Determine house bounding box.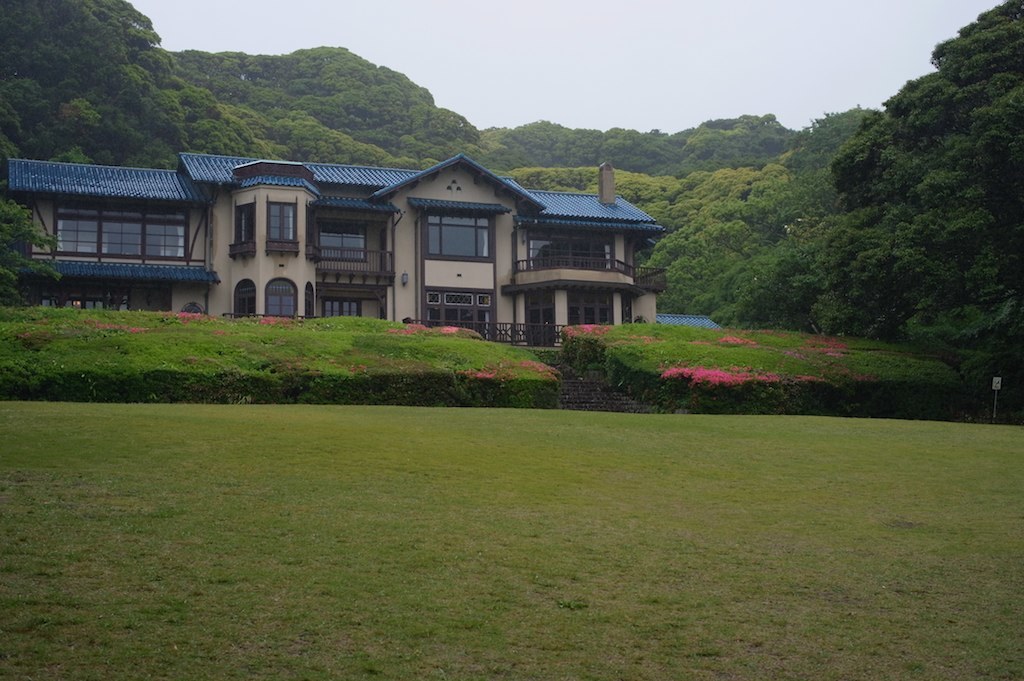
Determined: Rect(53, 138, 692, 334).
